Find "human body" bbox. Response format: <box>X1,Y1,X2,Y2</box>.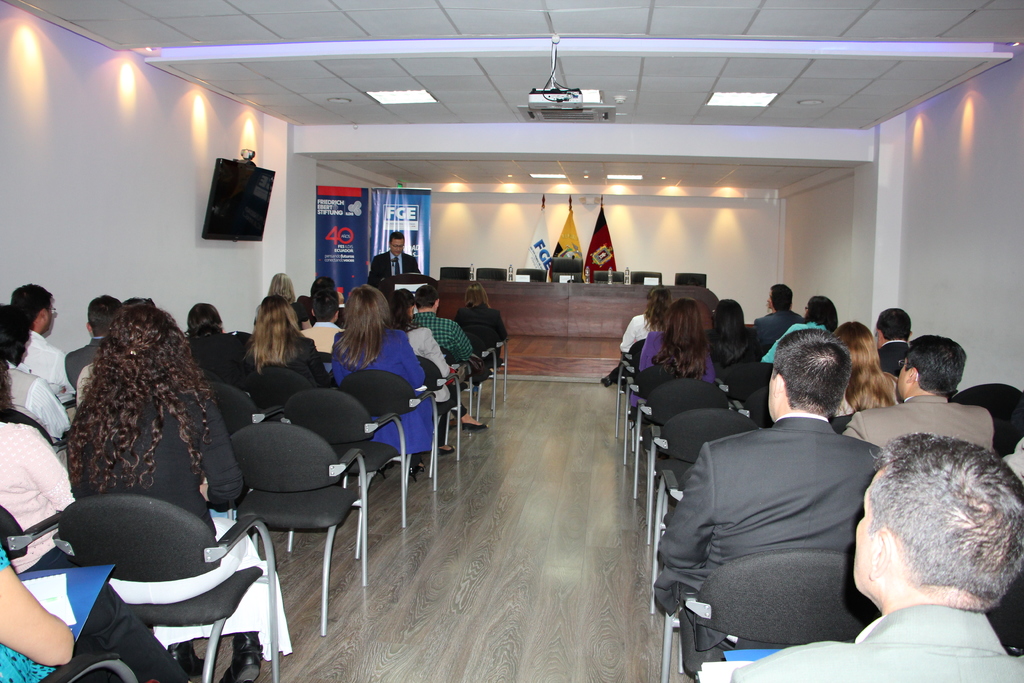
<box>597,285,677,391</box>.
